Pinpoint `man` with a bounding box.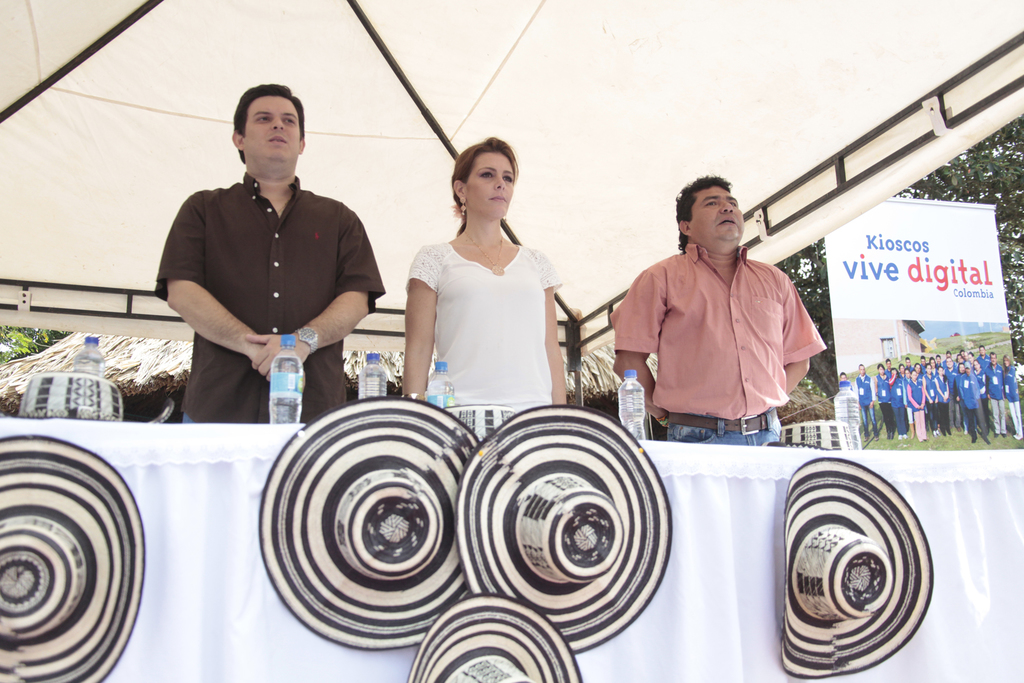
box(156, 81, 383, 425).
